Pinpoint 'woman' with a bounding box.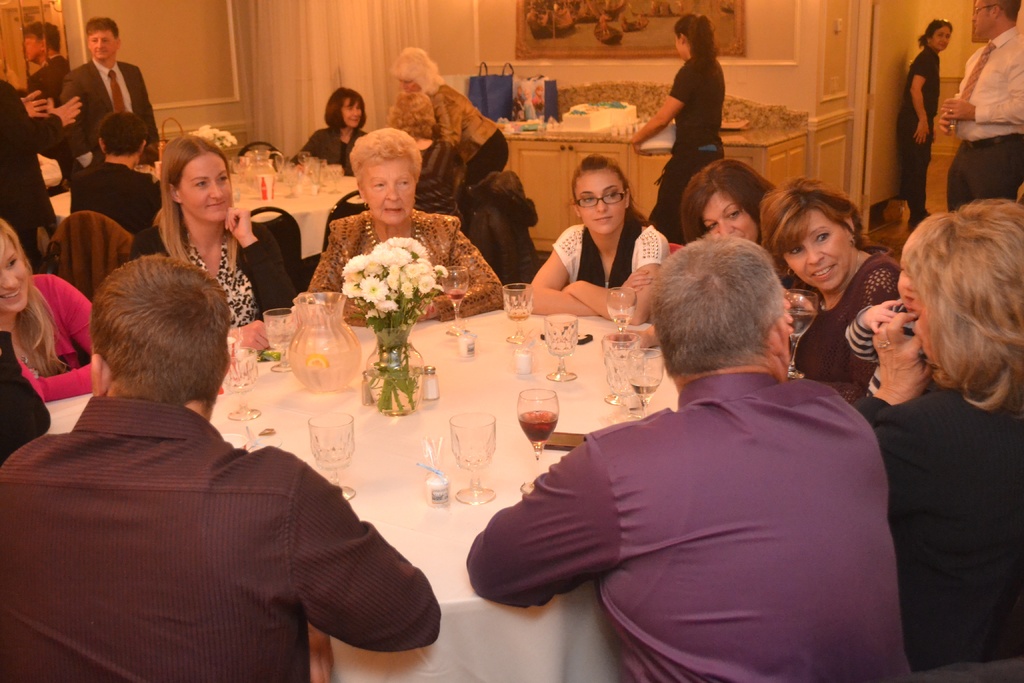
pyautogui.locateOnScreen(855, 198, 1023, 678).
